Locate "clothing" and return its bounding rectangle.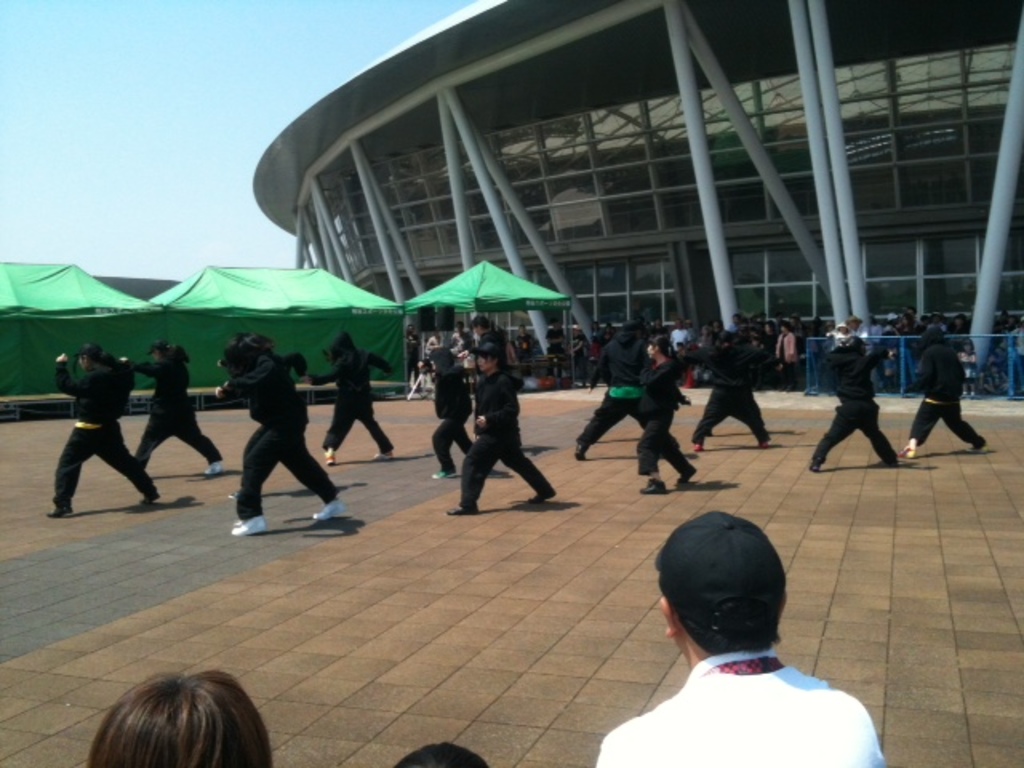
BBox(403, 334, 419, 384).
